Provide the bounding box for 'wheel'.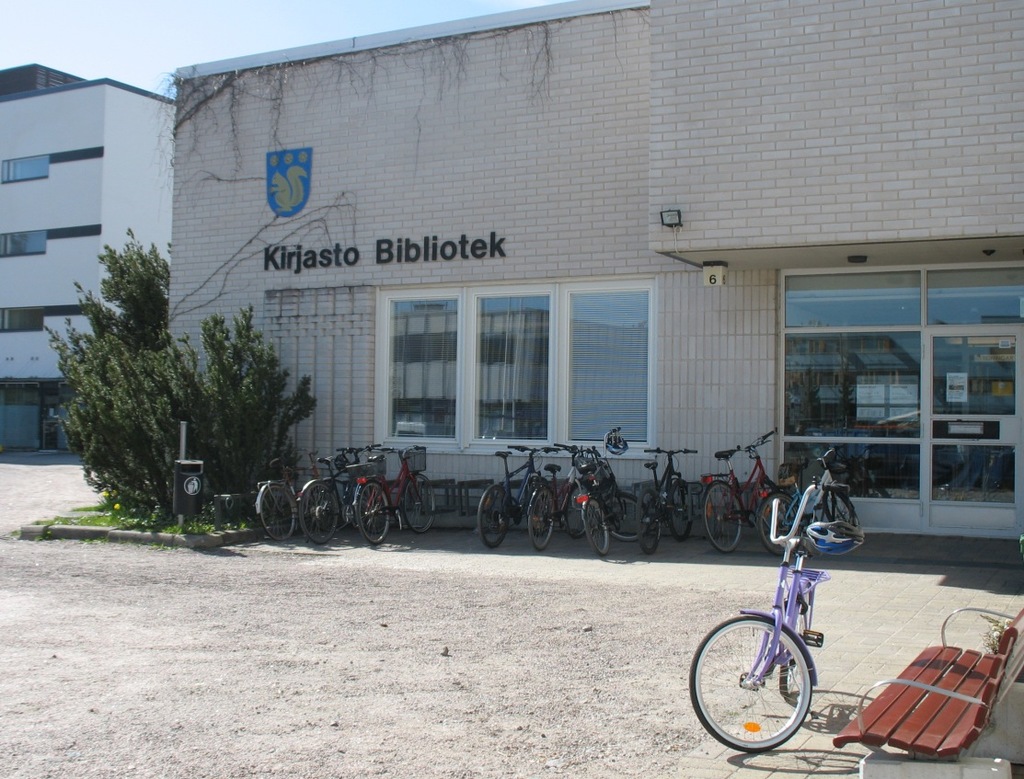
(x1=581, y1=495, x2=608, y2=555).
